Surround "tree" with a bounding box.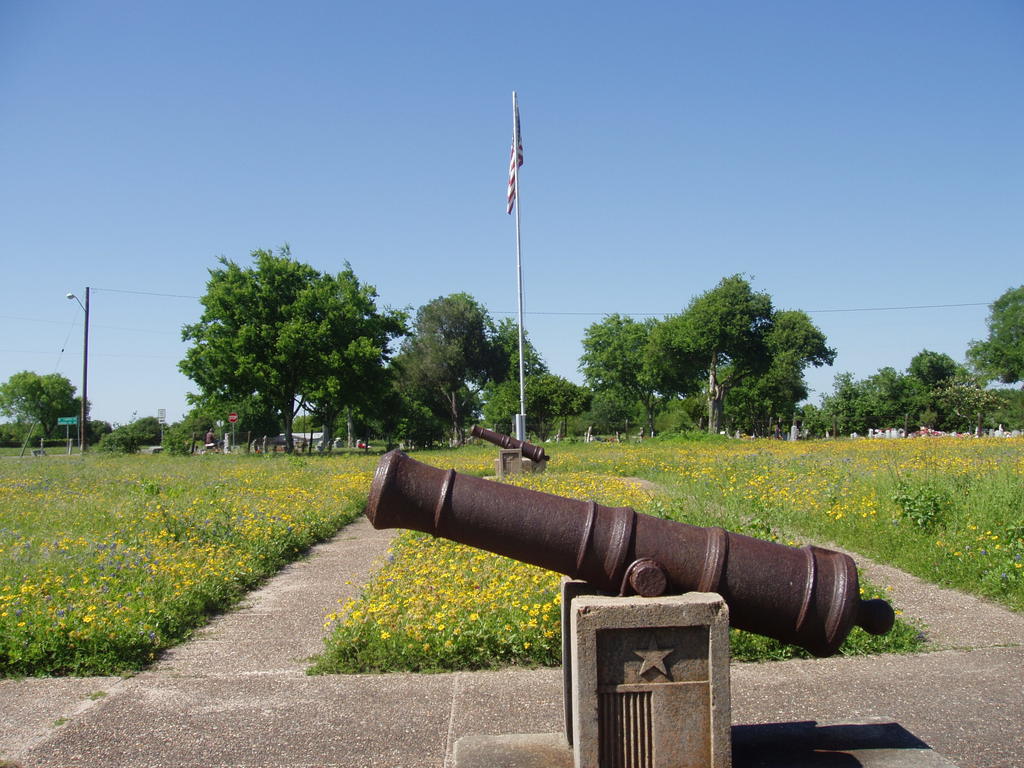
0/372/76/444.
